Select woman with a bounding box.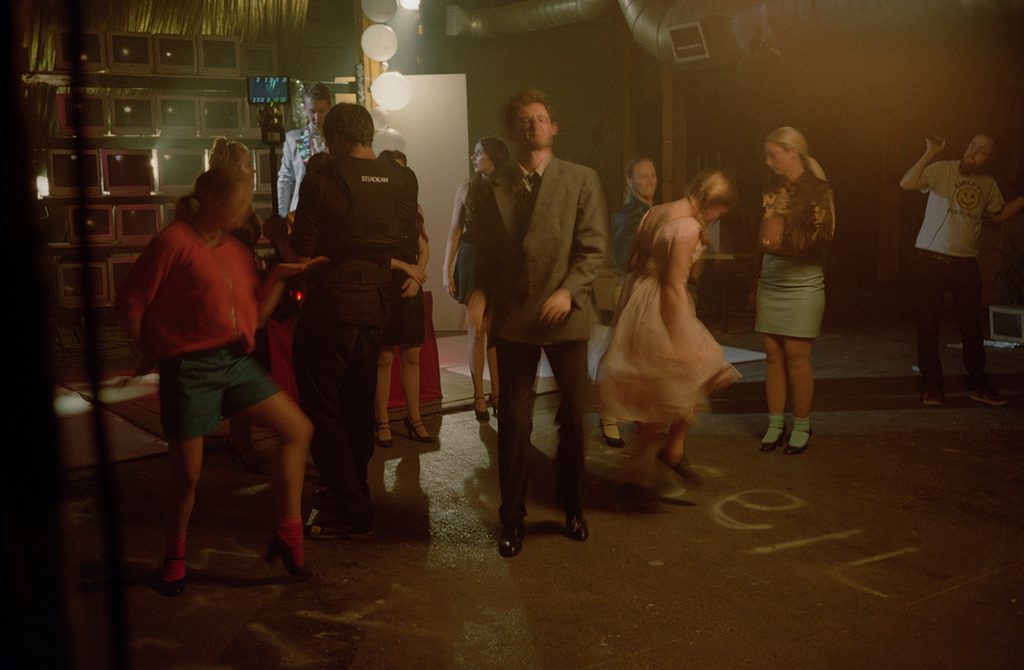
<box>117,169,327,593</box>.
